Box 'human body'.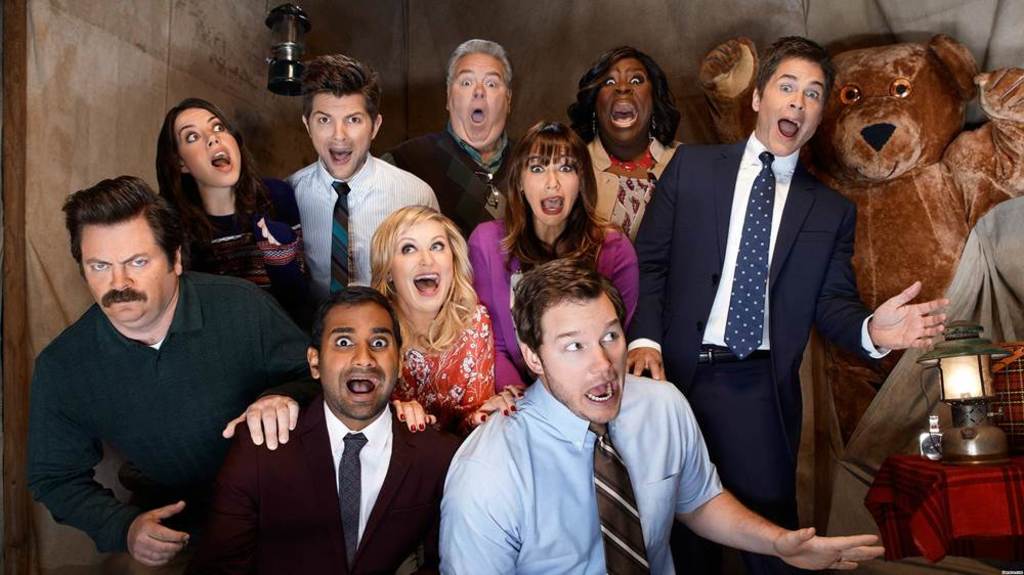
439/372/887/574.
